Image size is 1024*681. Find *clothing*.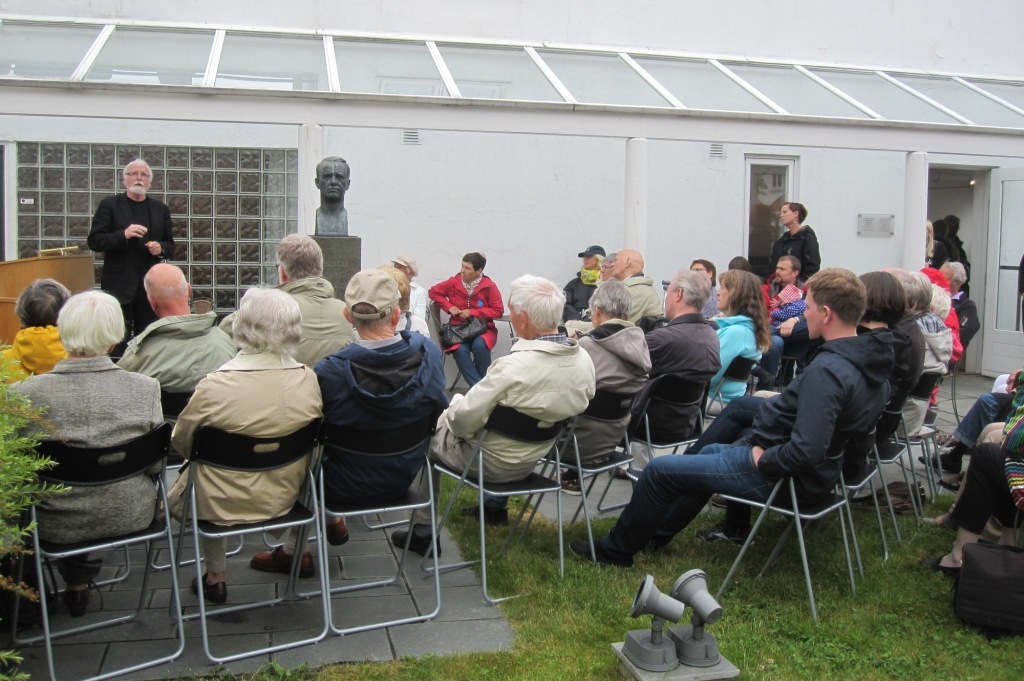
region(405, 330, 599, 526).
